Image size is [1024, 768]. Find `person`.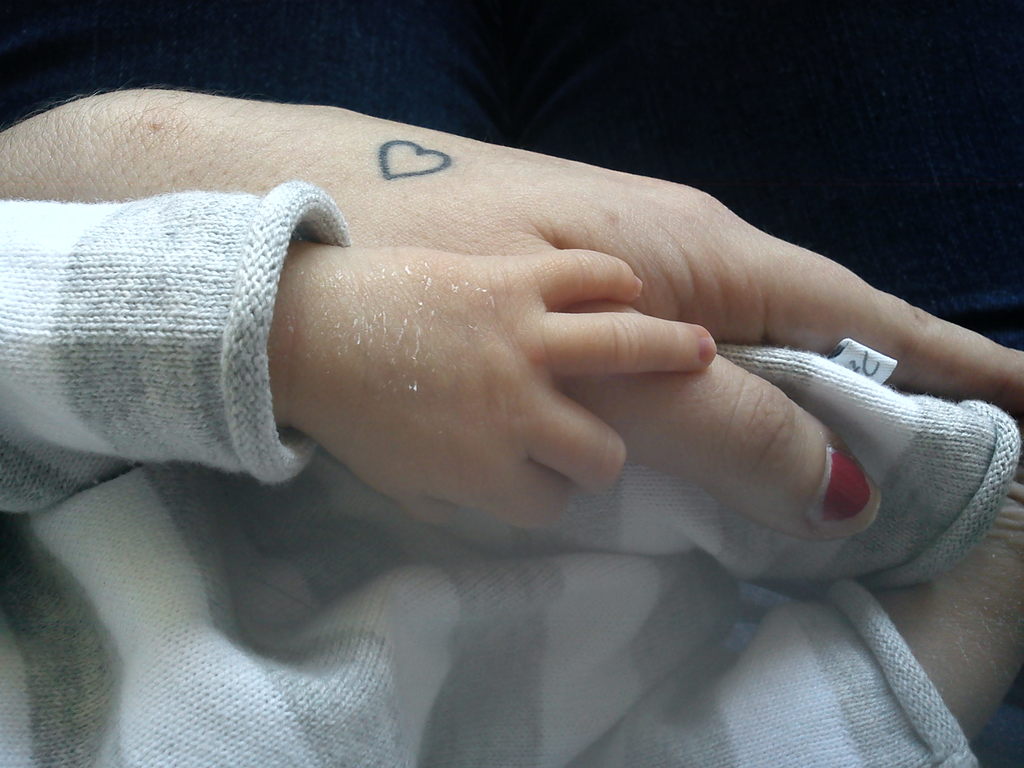
l=0, t=179, r=1023, b=767.
